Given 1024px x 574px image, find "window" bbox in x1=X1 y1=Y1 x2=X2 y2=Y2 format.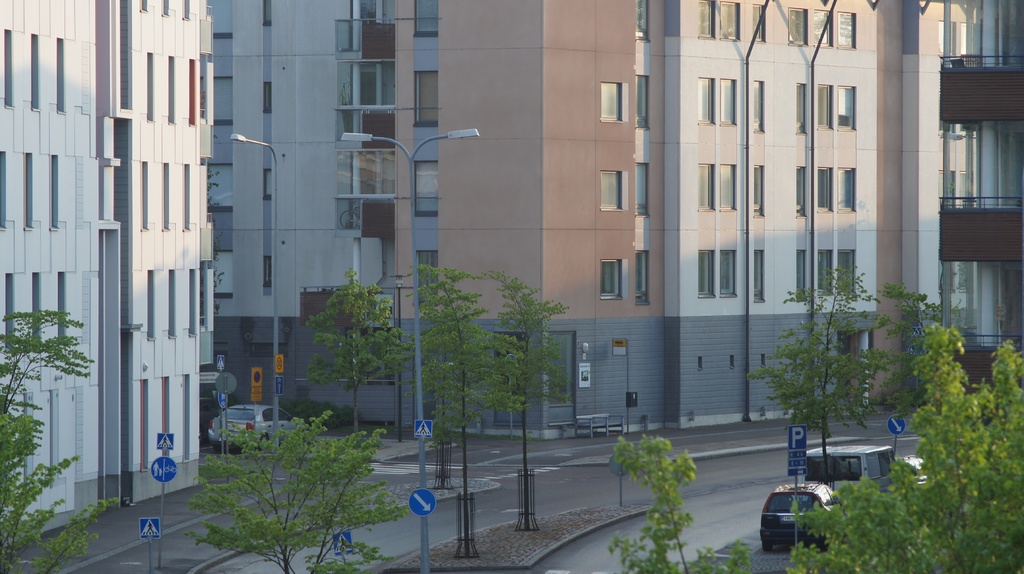
x1=696 y1=1 x2=734 y2=39.
